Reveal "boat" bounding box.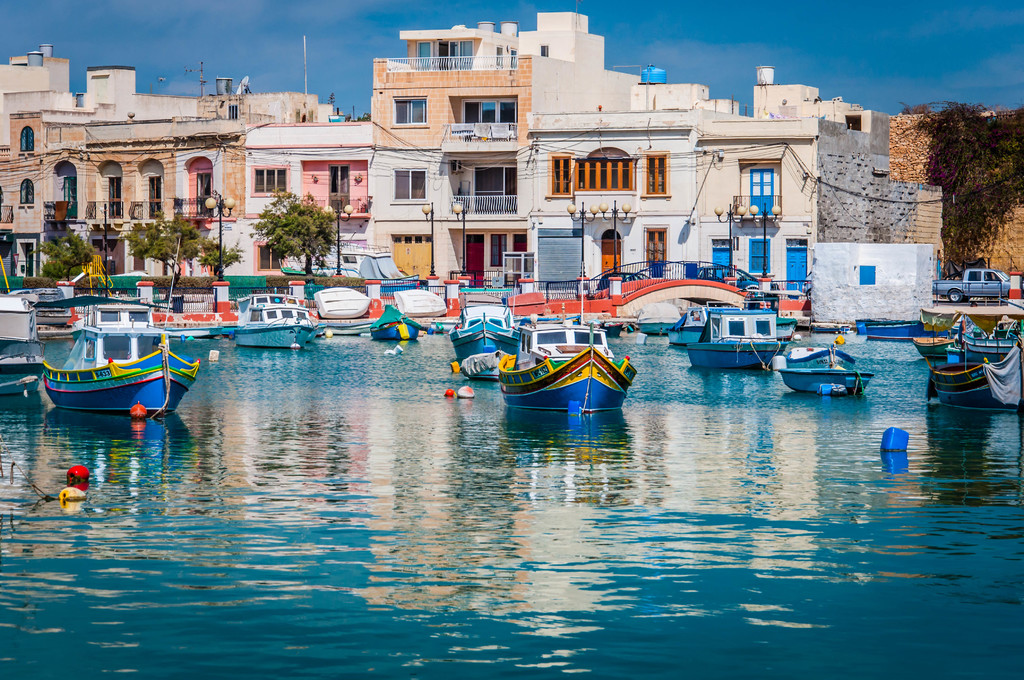
Revealed: <region>774, 339, 884, 394</region>.
